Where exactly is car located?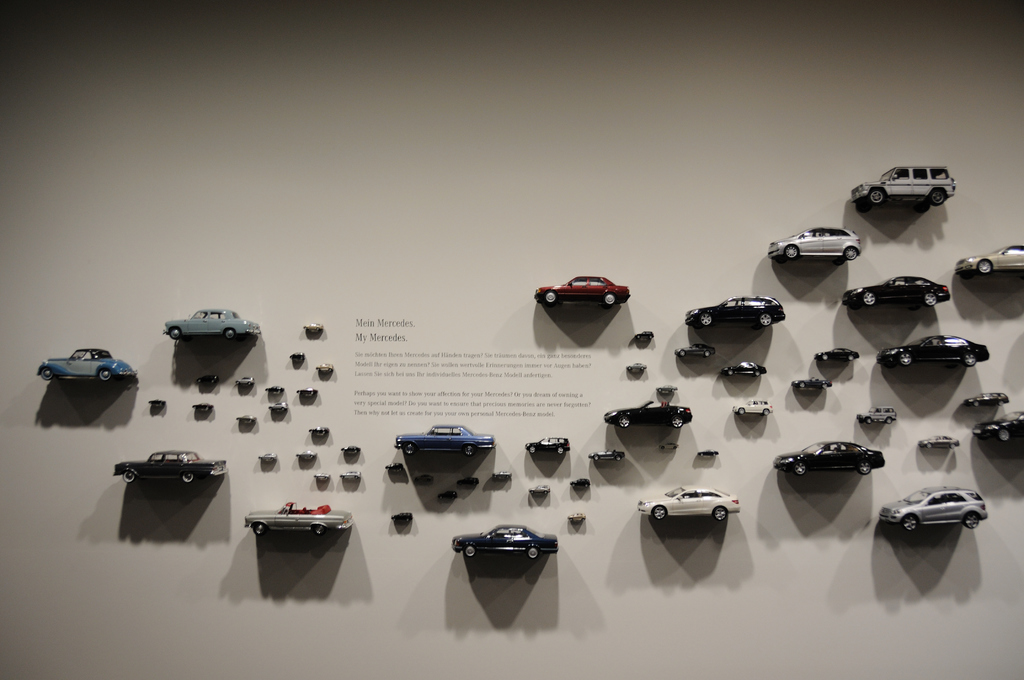
Its bounding box is [955, 242, 1023, 279].
